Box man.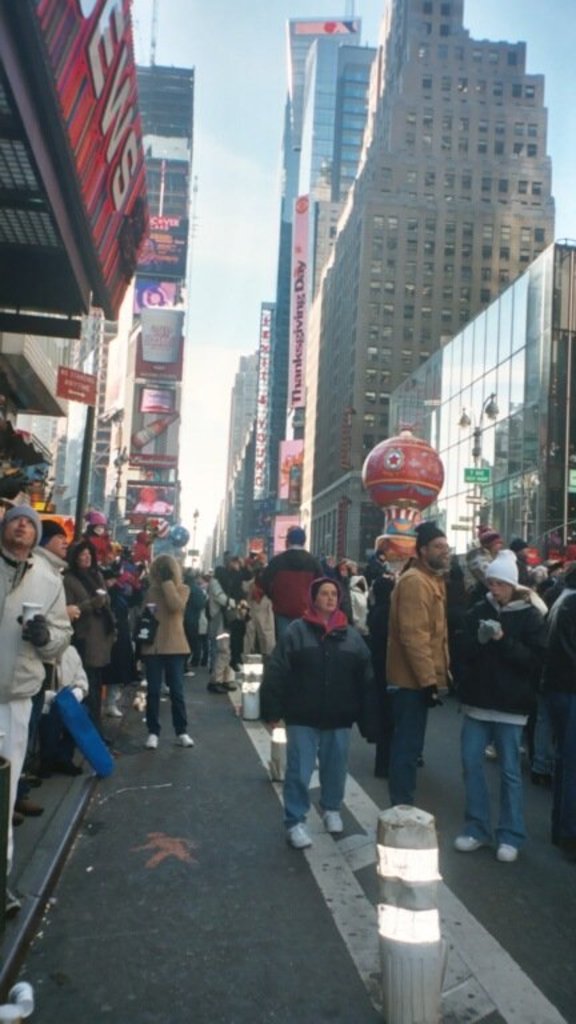
(x1=547, y1=561, x2=575, y2=859).
